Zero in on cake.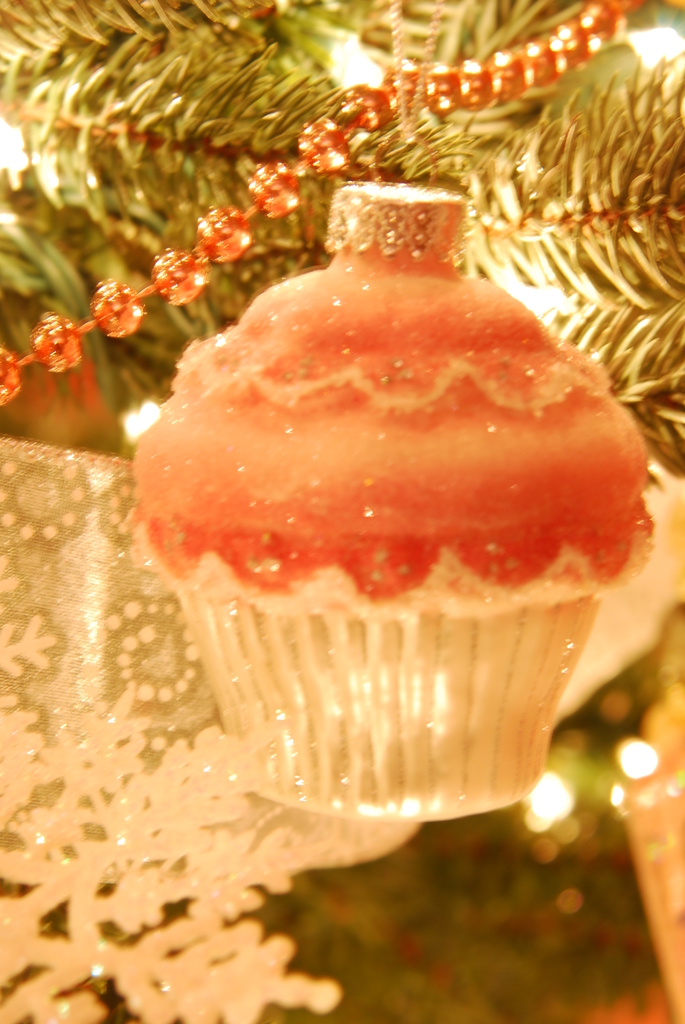
Zeroed in: {"x1": 138, "y1": 179, "x2": 653, "y2": 814}.
